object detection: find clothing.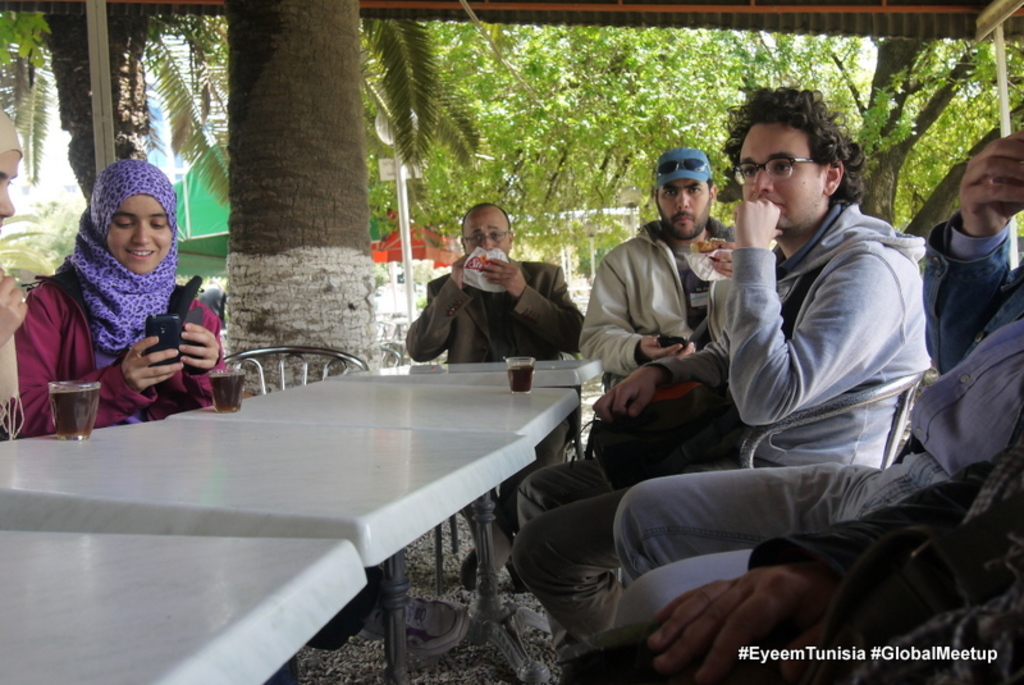
x1=403 y1=260 x2=586 y2=572.
